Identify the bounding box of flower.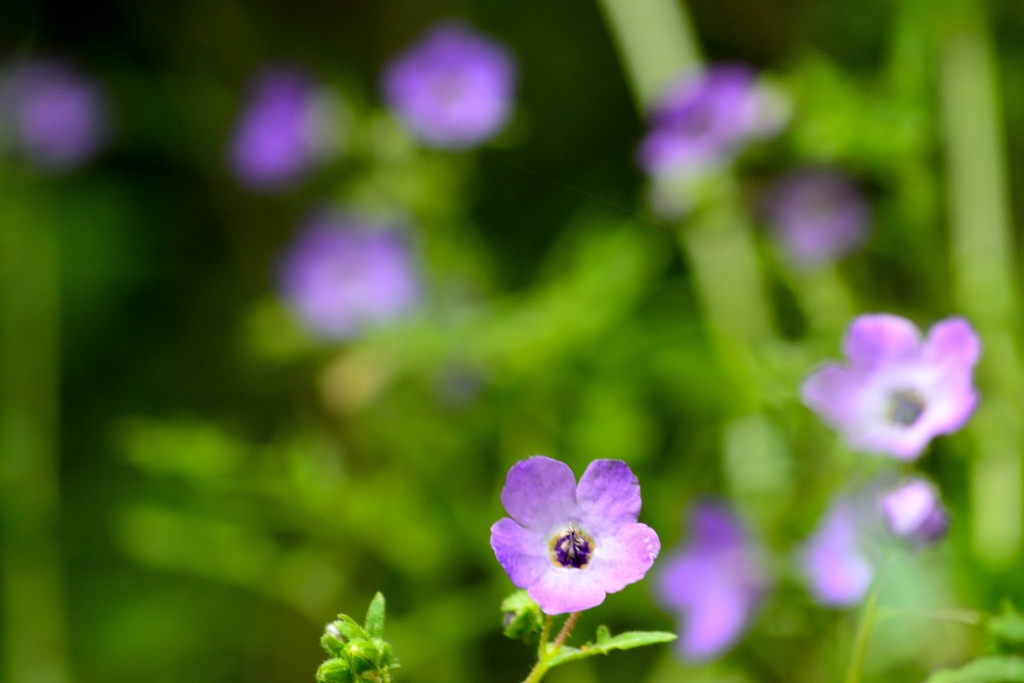
Rect(239, 69, 360, 189).
